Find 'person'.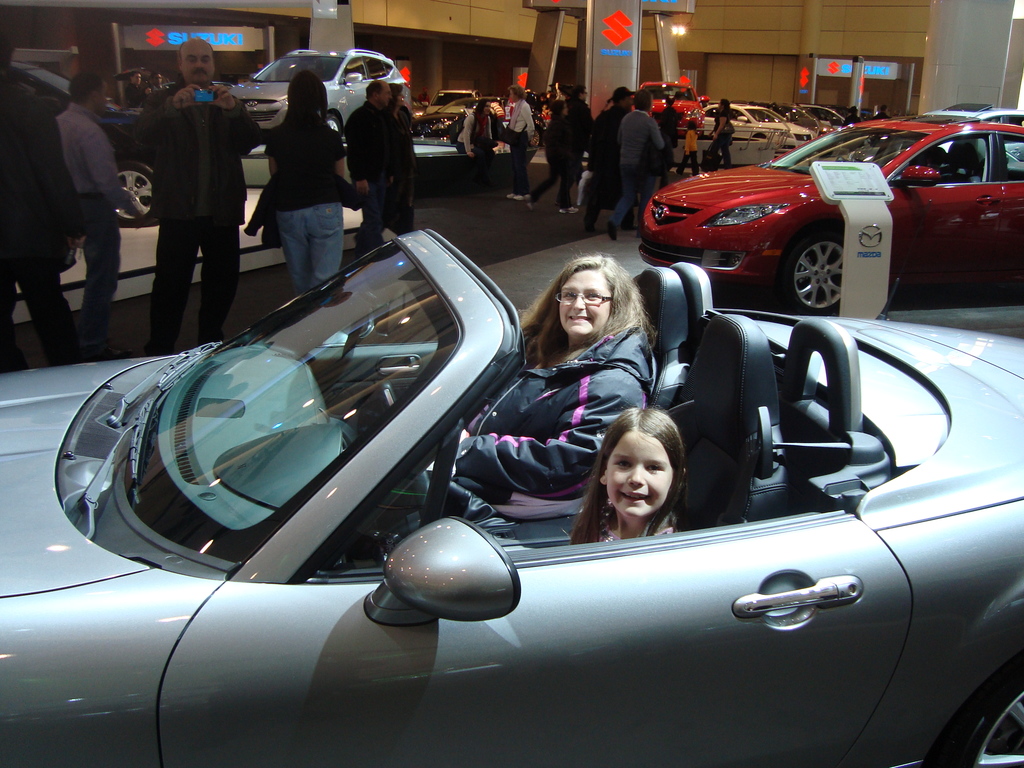
<bbox>134, 35, 262, 359</bbox>.
